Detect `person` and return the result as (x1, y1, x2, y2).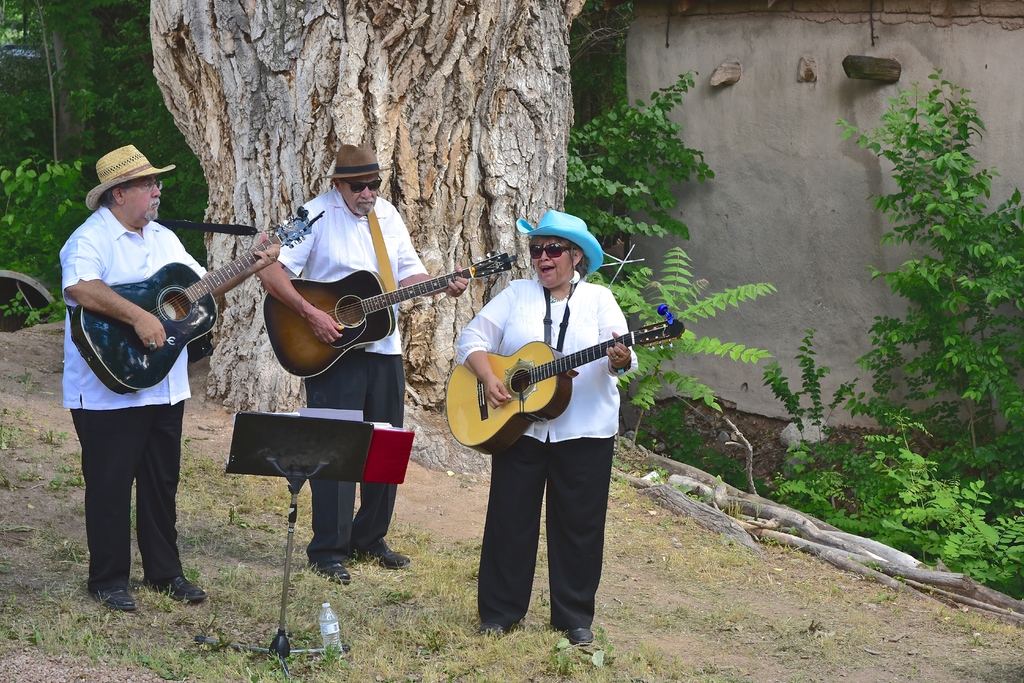
(67, 140, 216, 622).
